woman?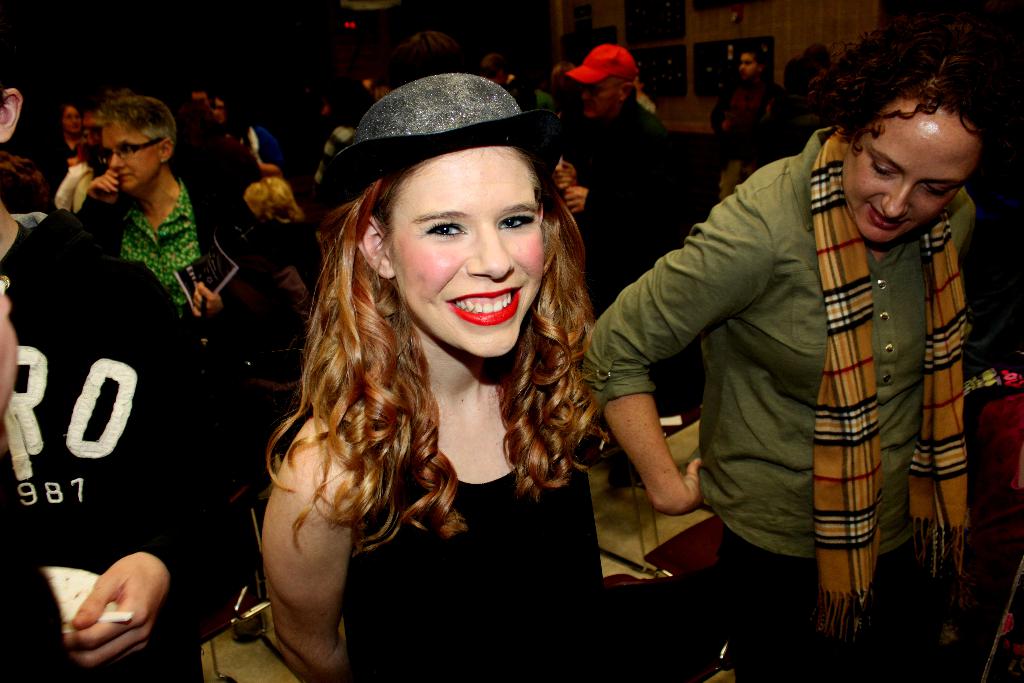
228/77/665/661
